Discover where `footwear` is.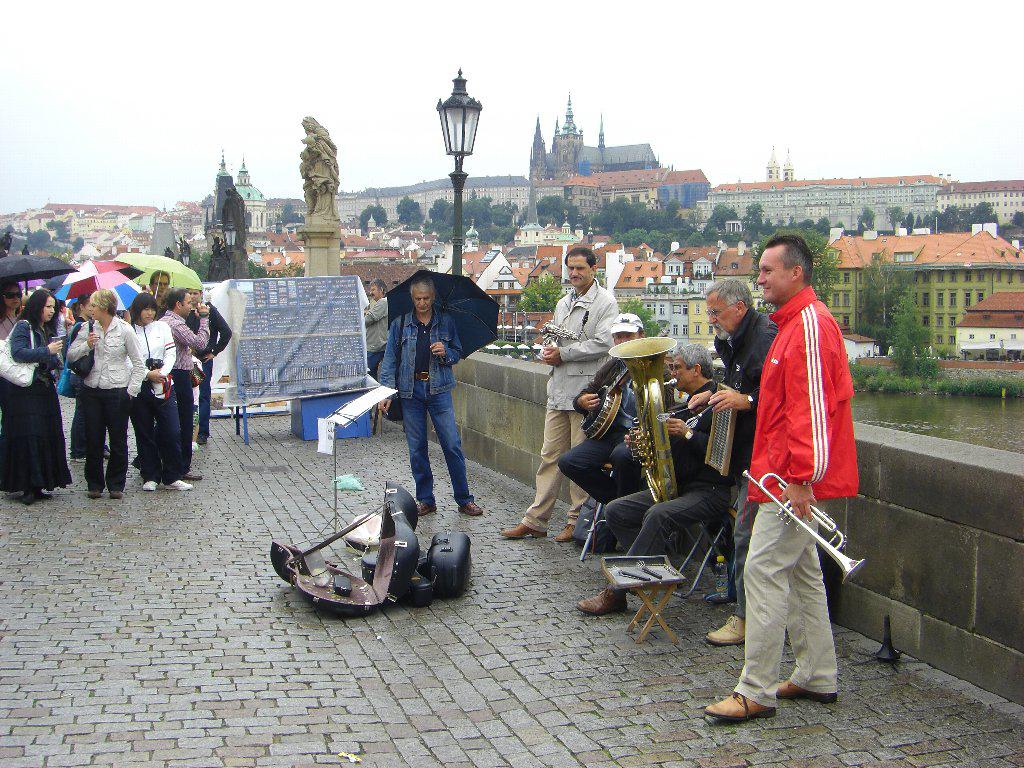
Discovered at pyautogui.locateOnScreen(459, 502, 482, 514).
